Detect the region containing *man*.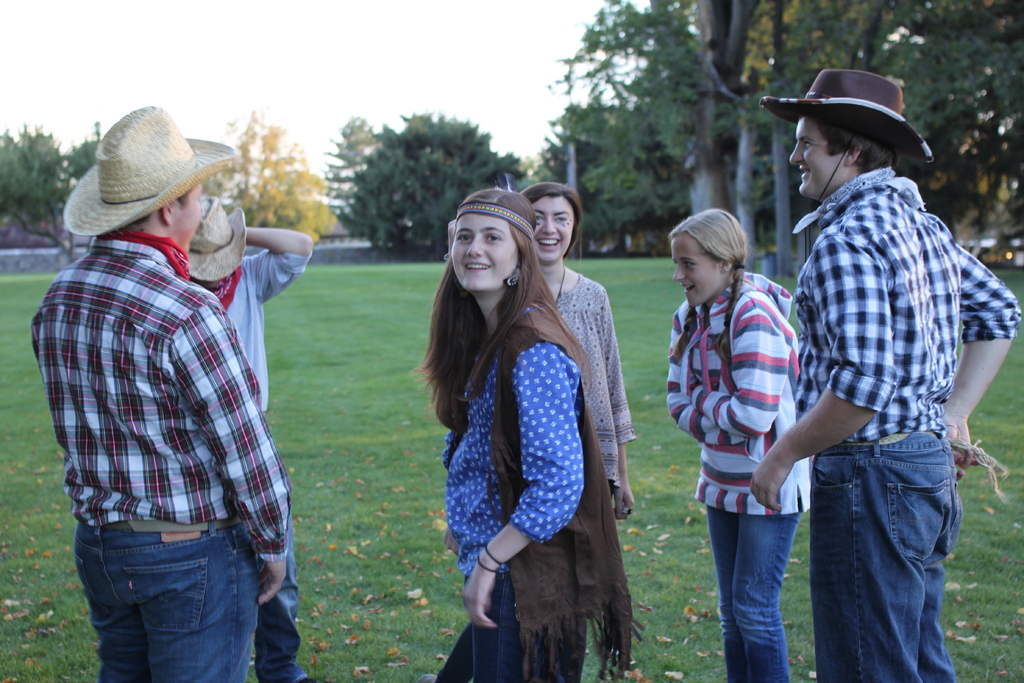
bbox=[749, 68, 1022, 682].
